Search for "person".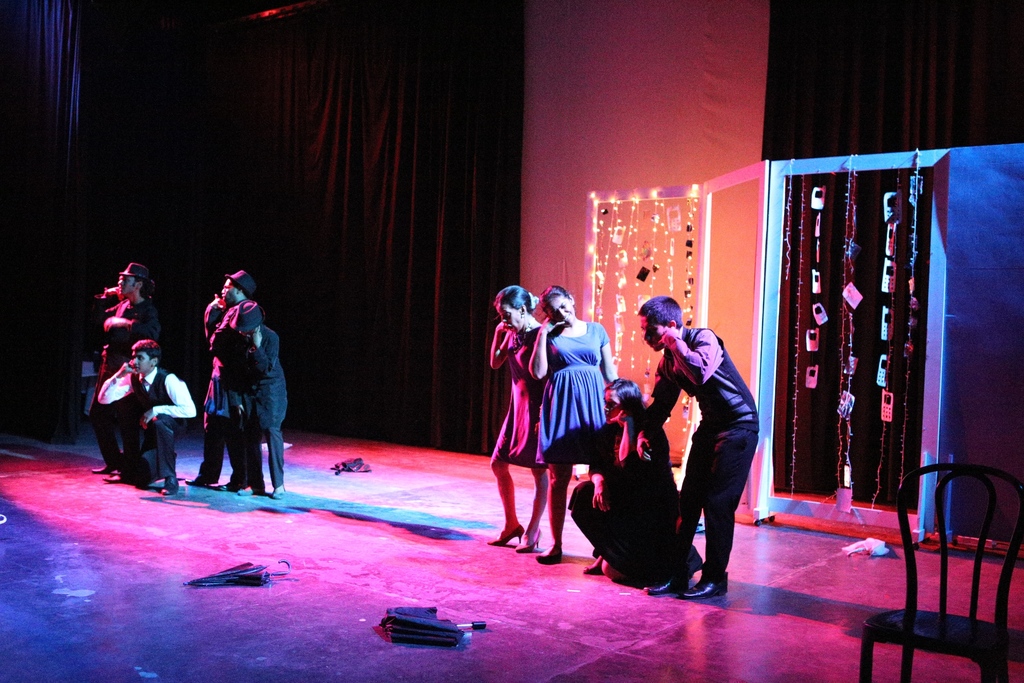
Found at l=490, t=279, r=547, b=550.
